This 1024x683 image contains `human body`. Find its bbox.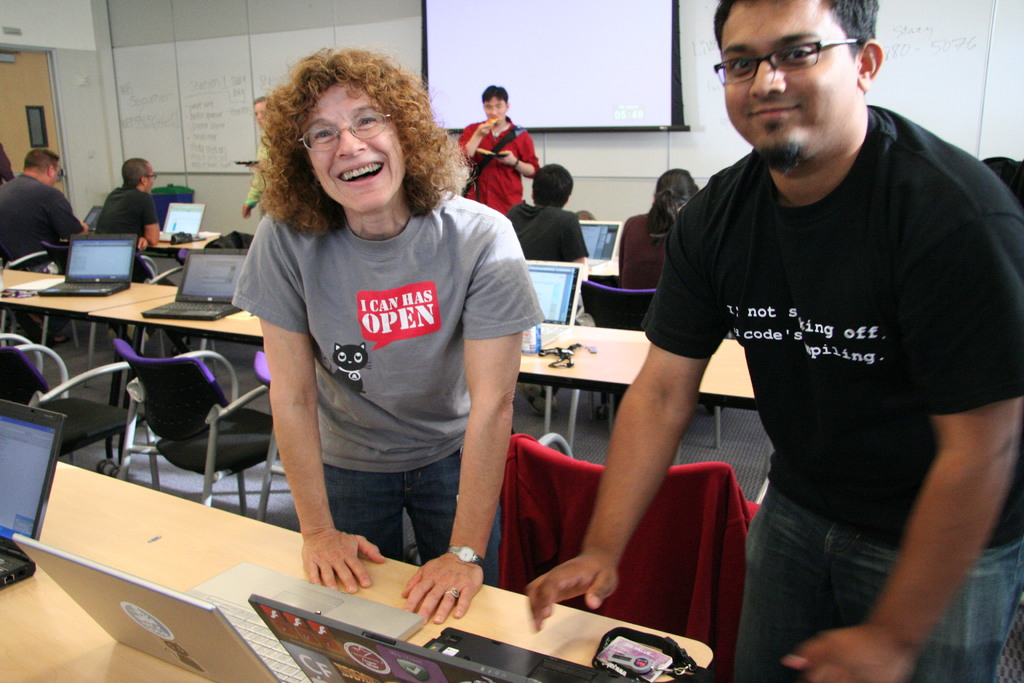
614 167 695 284.
